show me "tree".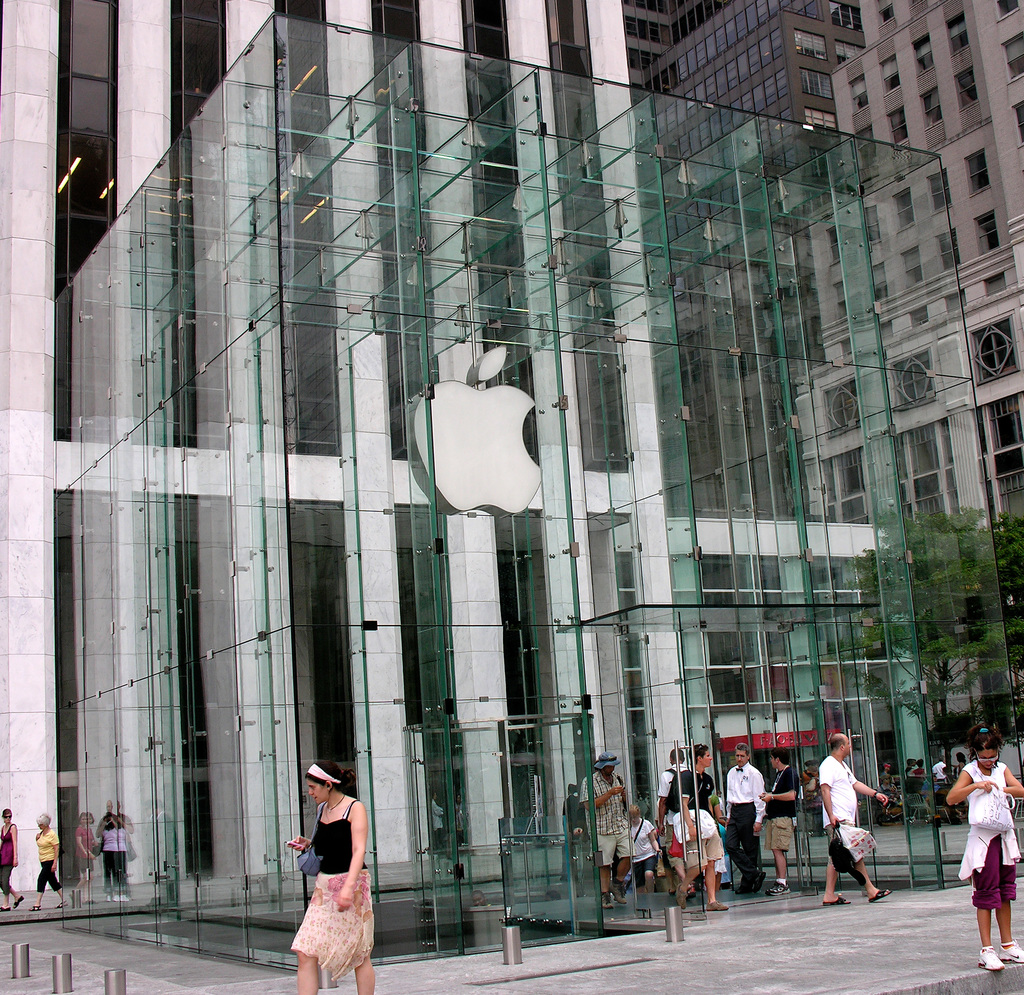
"tree" is here: {"left": 840, "top": 507, "right": 1023, "bottom": 725}.
